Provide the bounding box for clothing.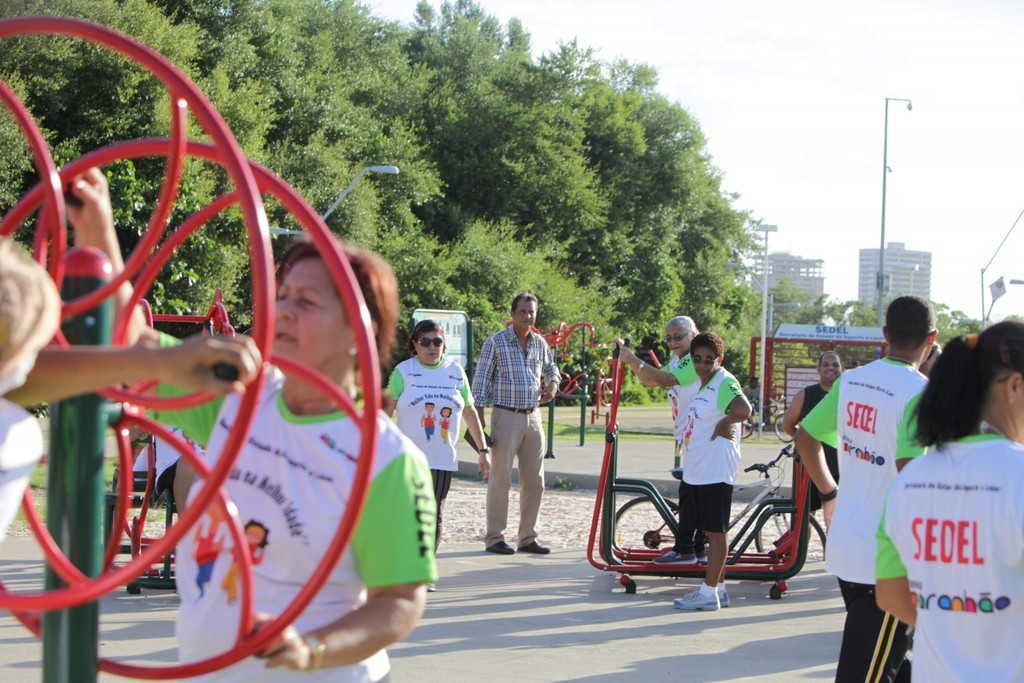
detection(147, 334, 443, 682).
